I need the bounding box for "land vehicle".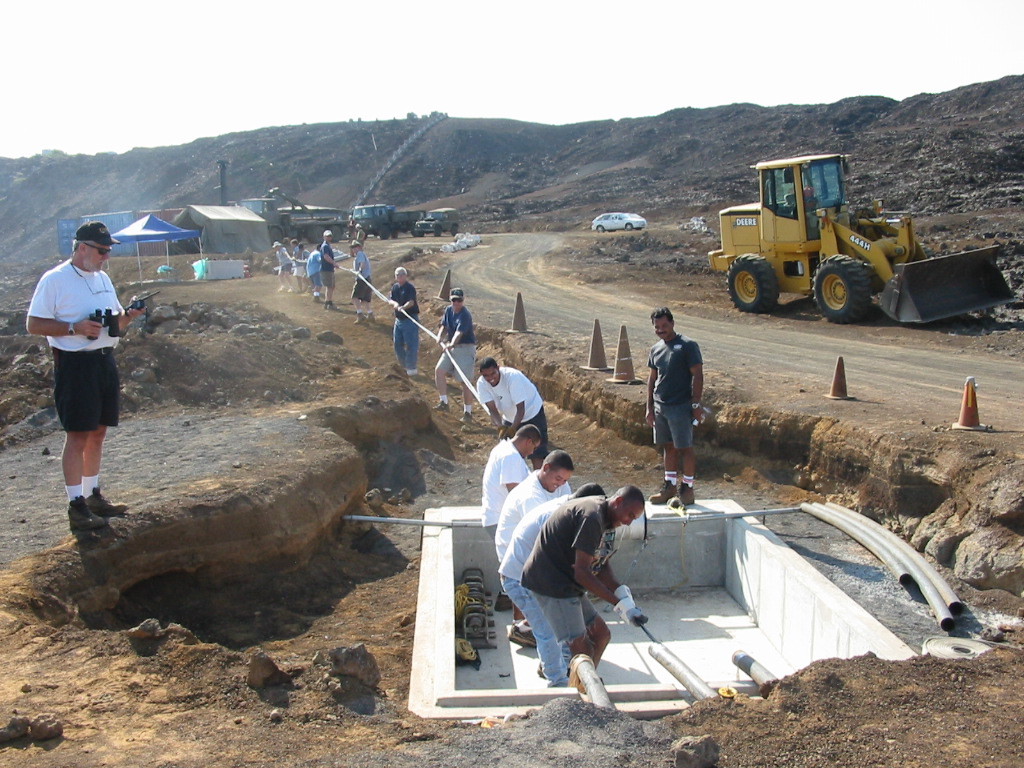
Here it is: (left=593, top=212, right=643, bottom=229).
